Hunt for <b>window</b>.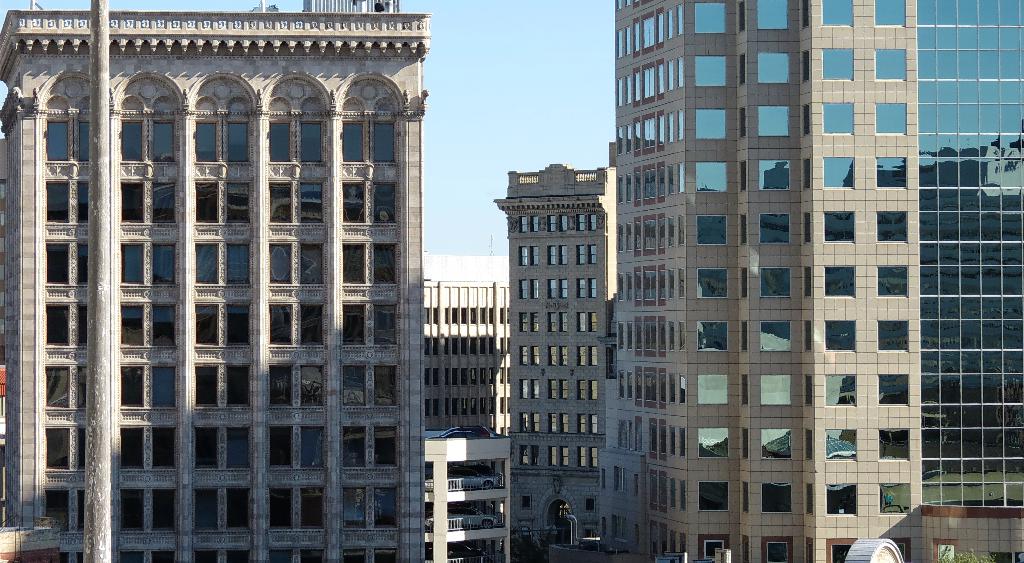
Hunted down at 824:544:849:562.
